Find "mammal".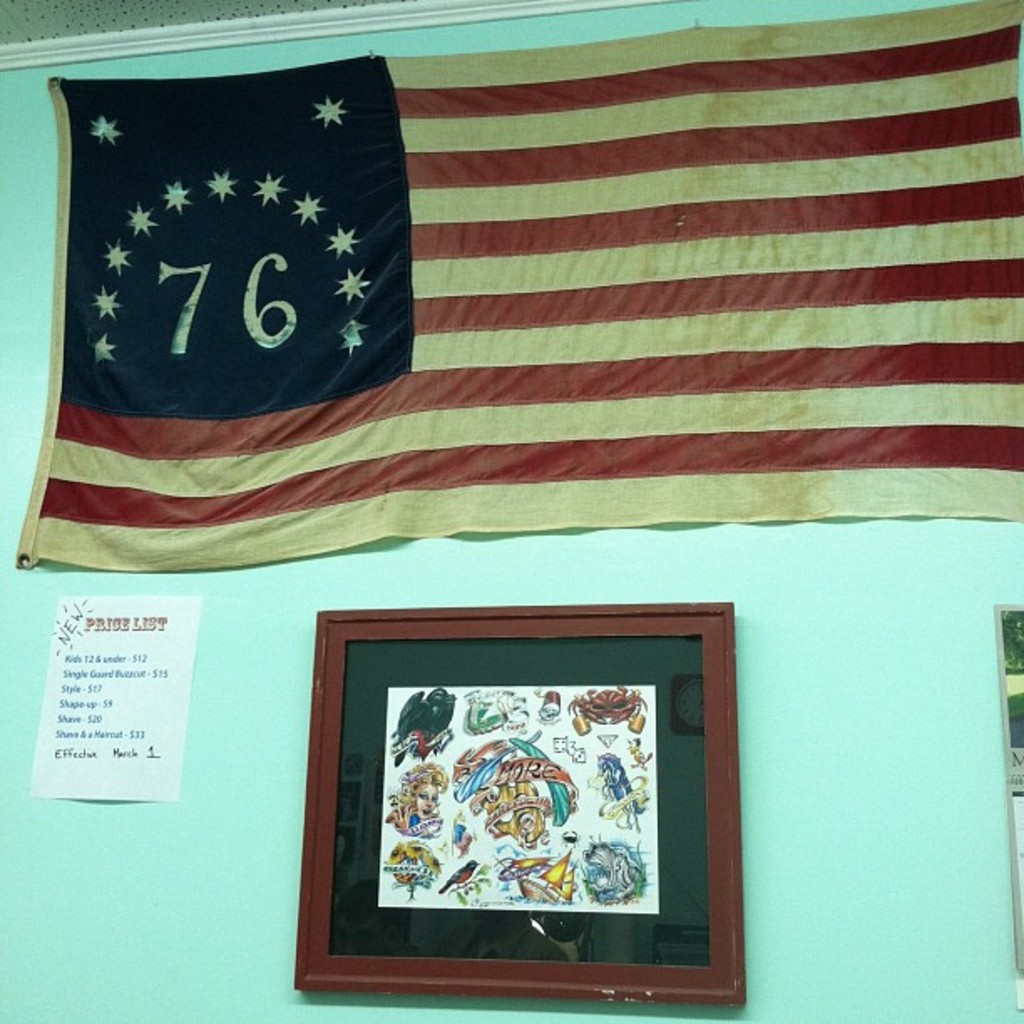
BBox(535, 691, 564, 723).
